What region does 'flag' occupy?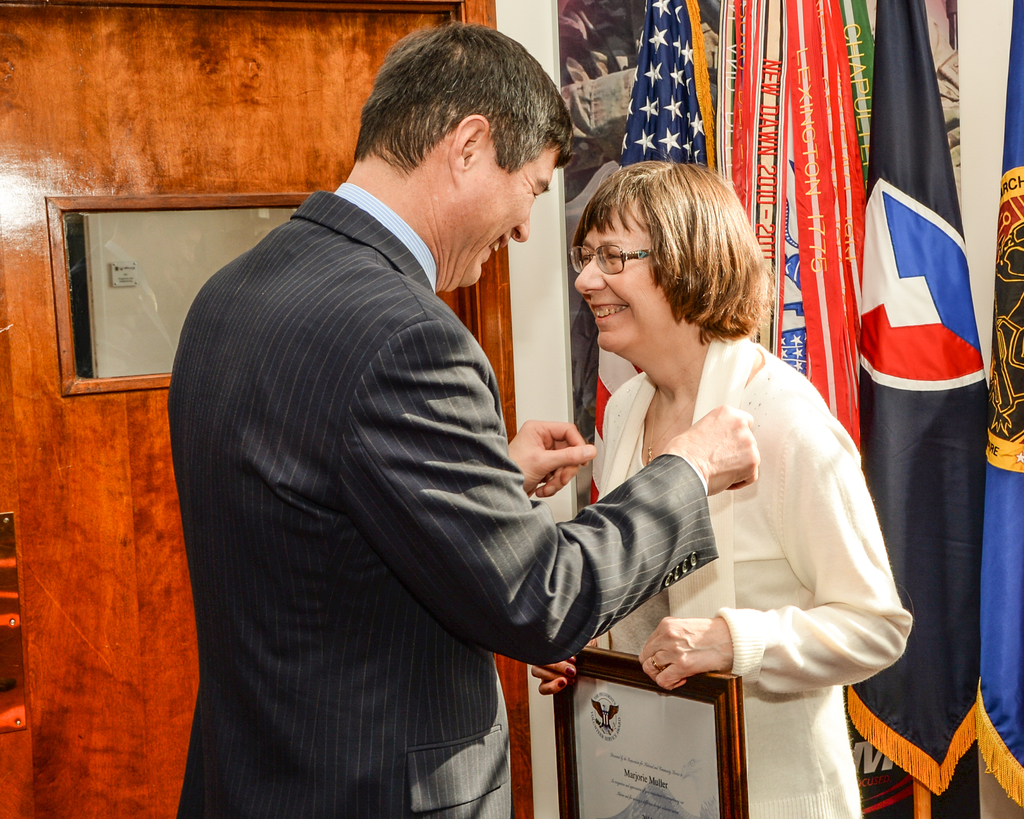
select_region(850, 0, 991, 795).
